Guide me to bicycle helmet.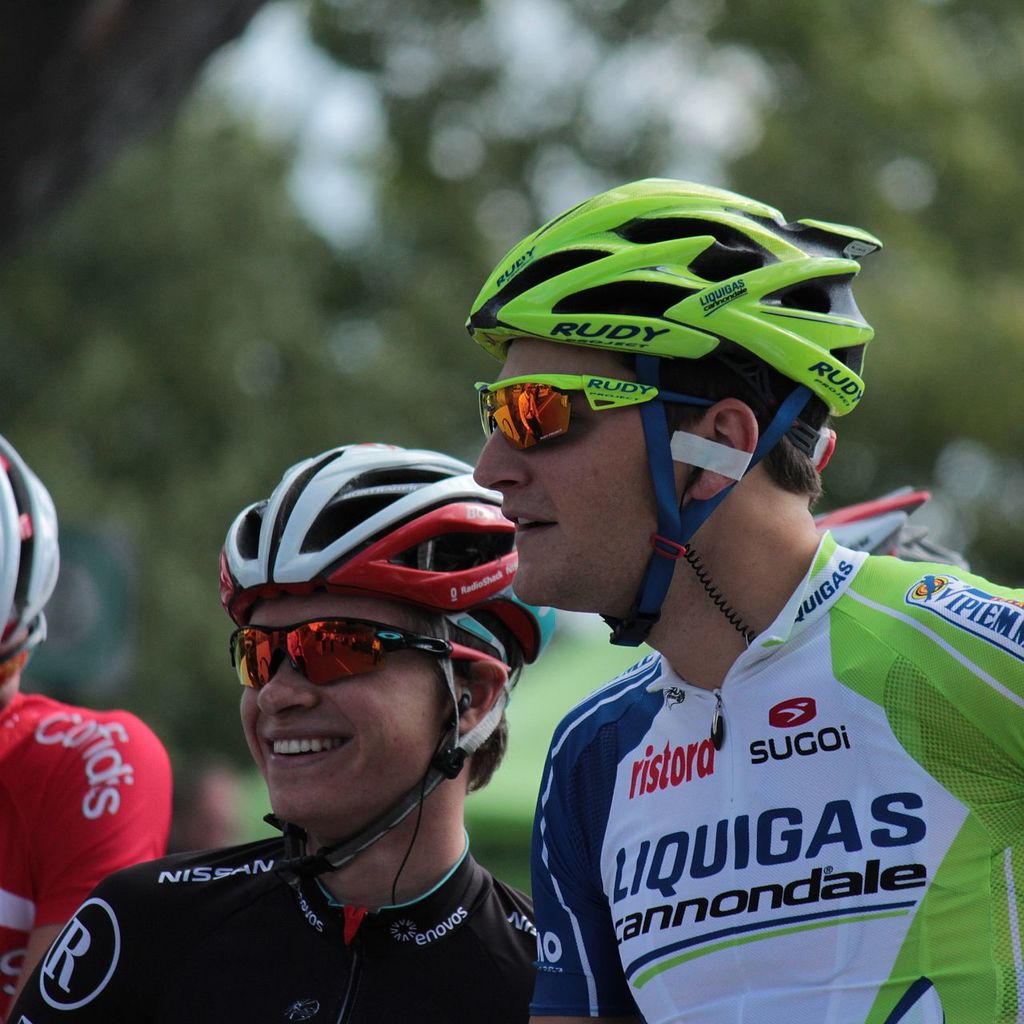
Guidance: [x1=208, y1=431, x2=564, y2=685].
